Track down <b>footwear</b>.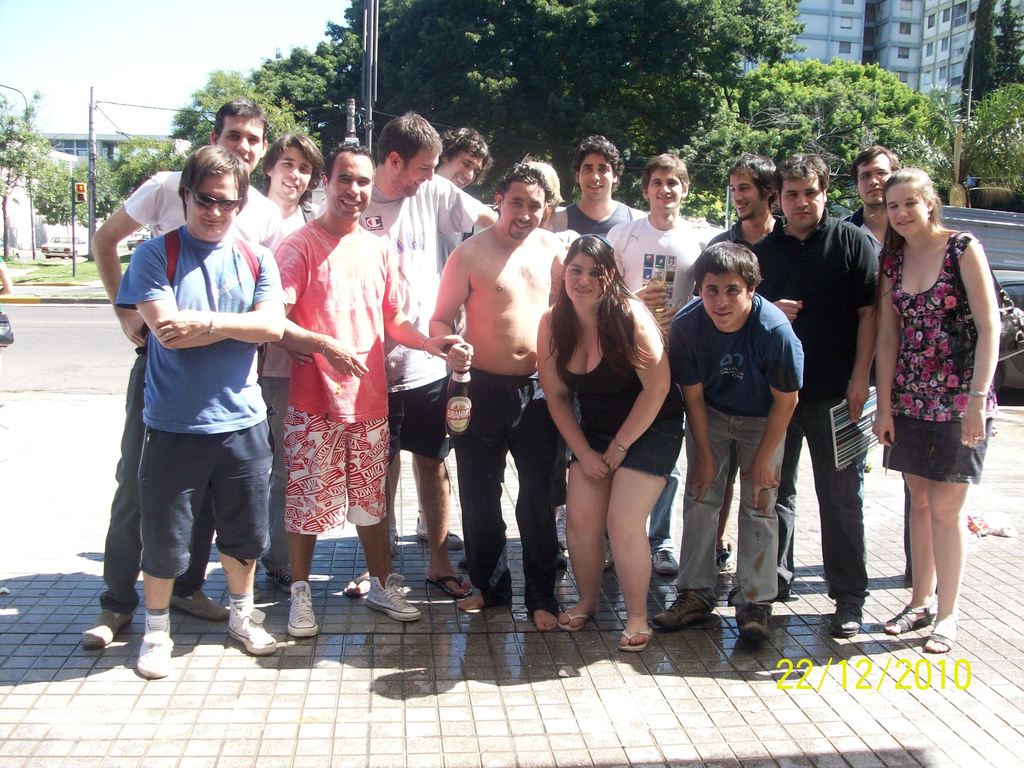
Tracked to pyautogui.locateOnScreen(141, 613, 171, 678).
